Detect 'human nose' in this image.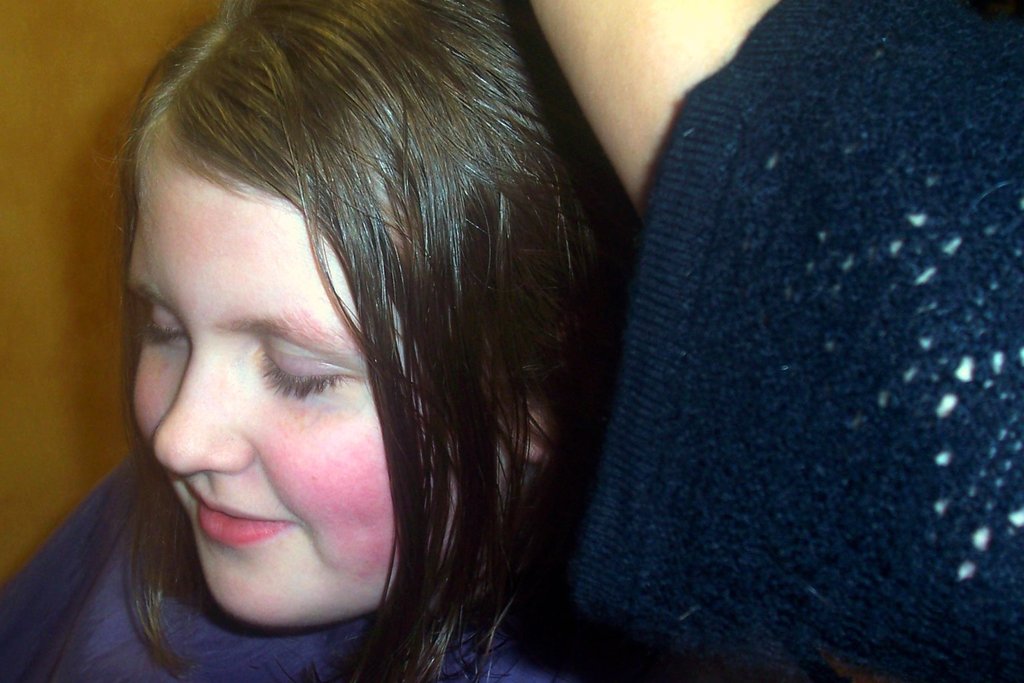
Detection: left=144, top=352, right=251, bottom=479.
